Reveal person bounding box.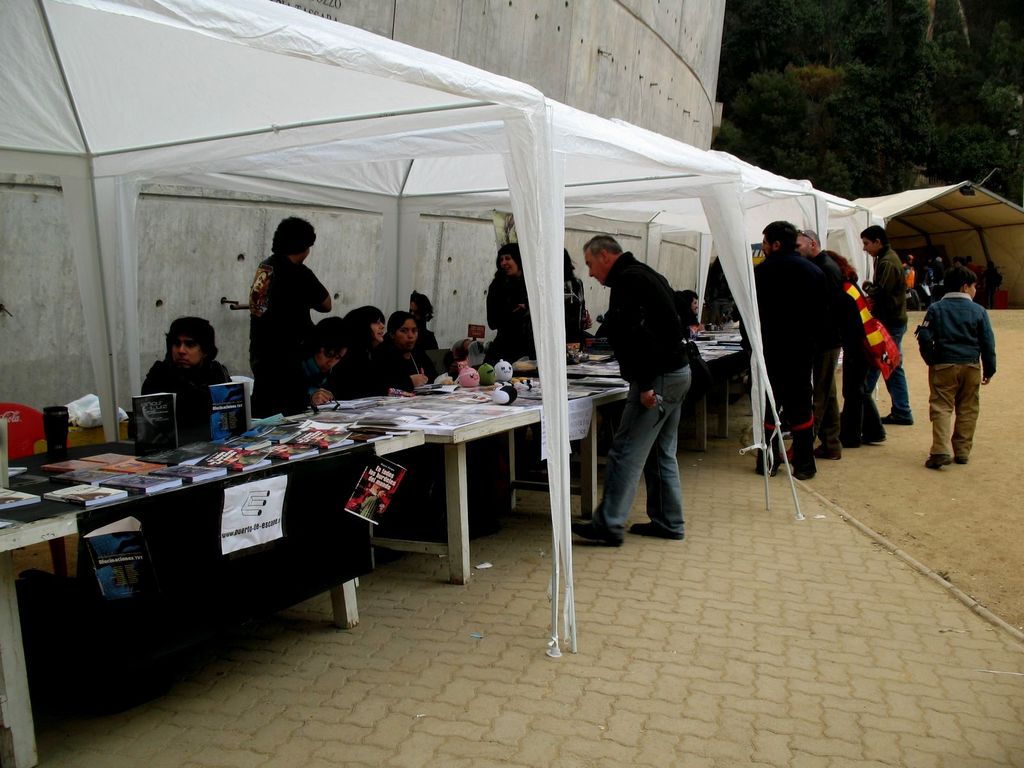
Revealed: (left=483, top=243, right=541, bottom=374).
